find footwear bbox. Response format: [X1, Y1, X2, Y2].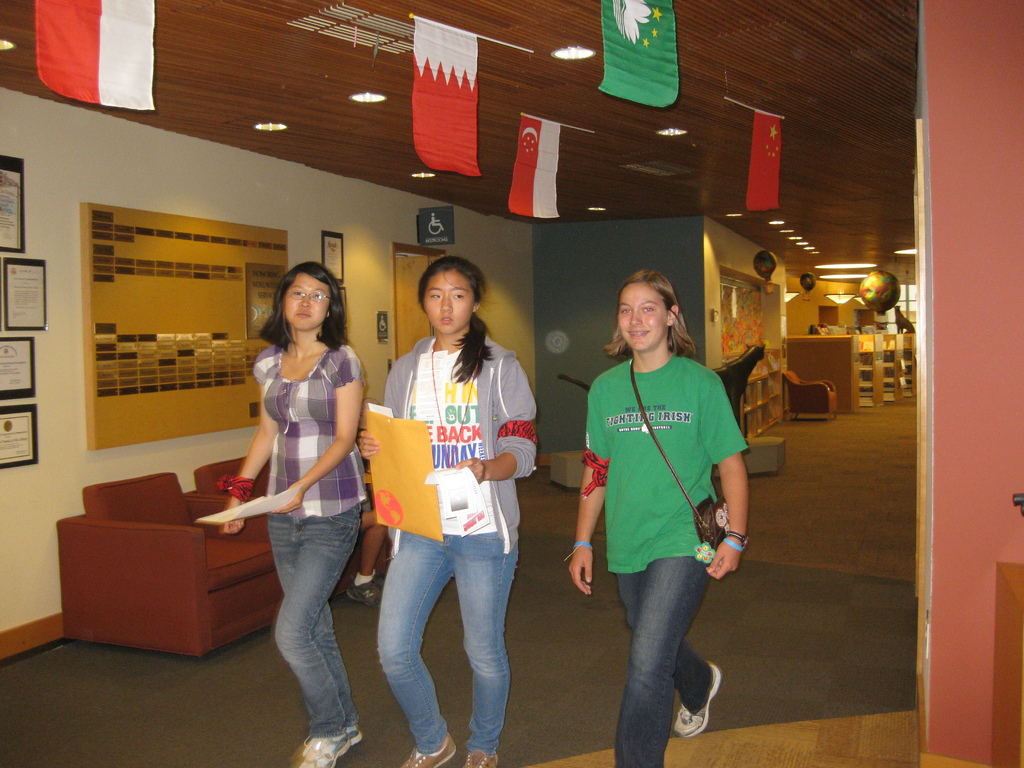
[678, 662, 723, 741].
